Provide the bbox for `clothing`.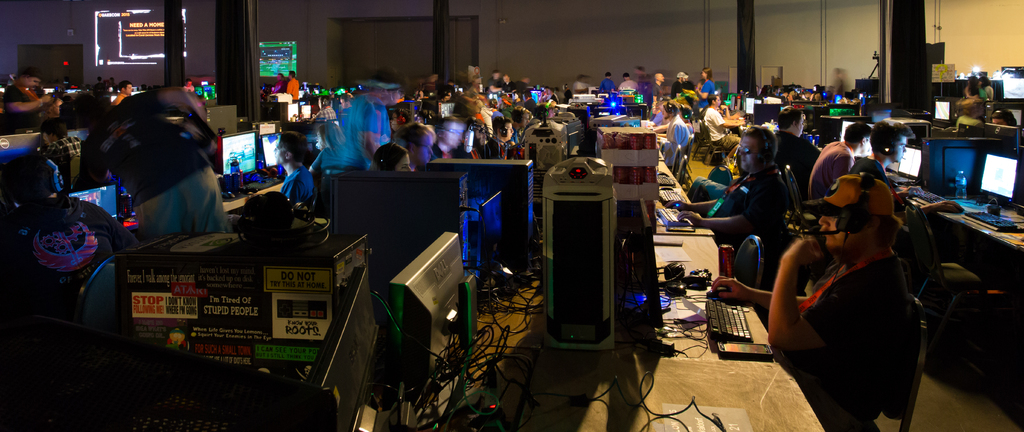
box=[788, 252, 907, 431].
